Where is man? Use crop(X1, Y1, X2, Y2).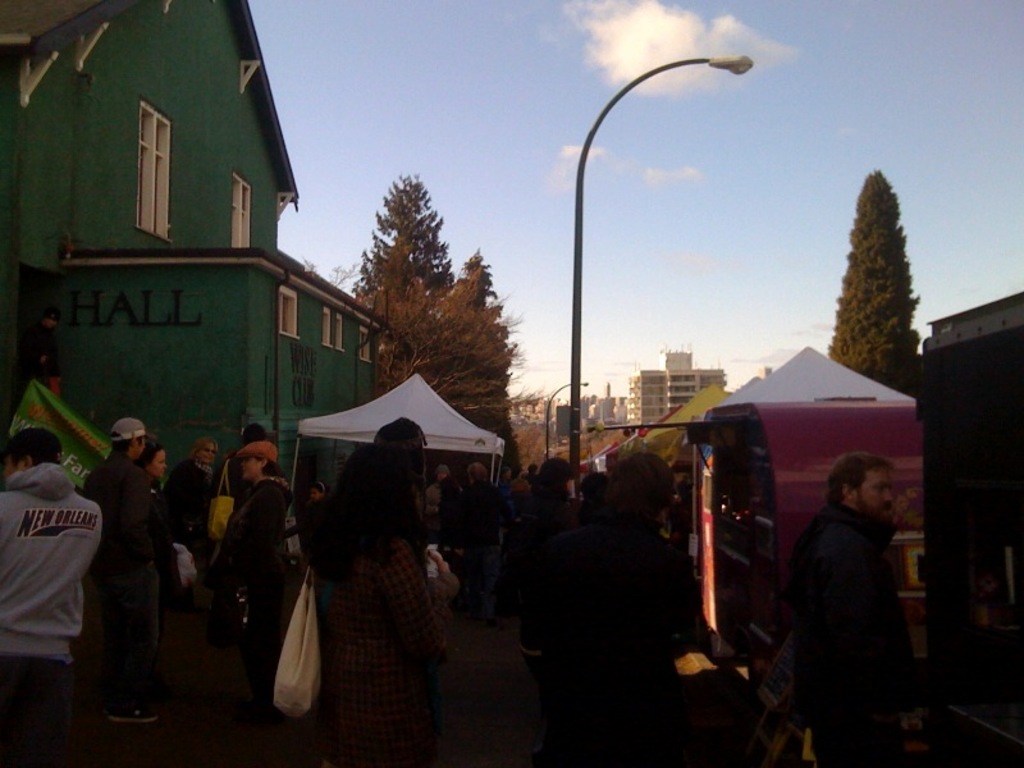
crop(794, 442, 920, 735).
